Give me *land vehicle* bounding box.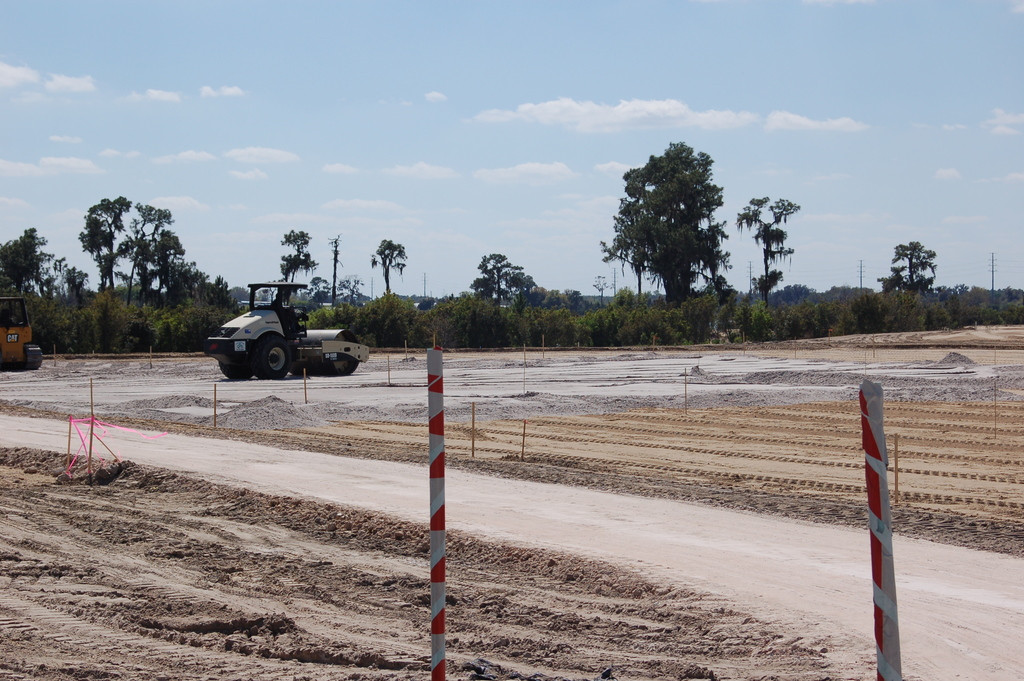
[x1=0, y1=293, x2=45, y2=366].
